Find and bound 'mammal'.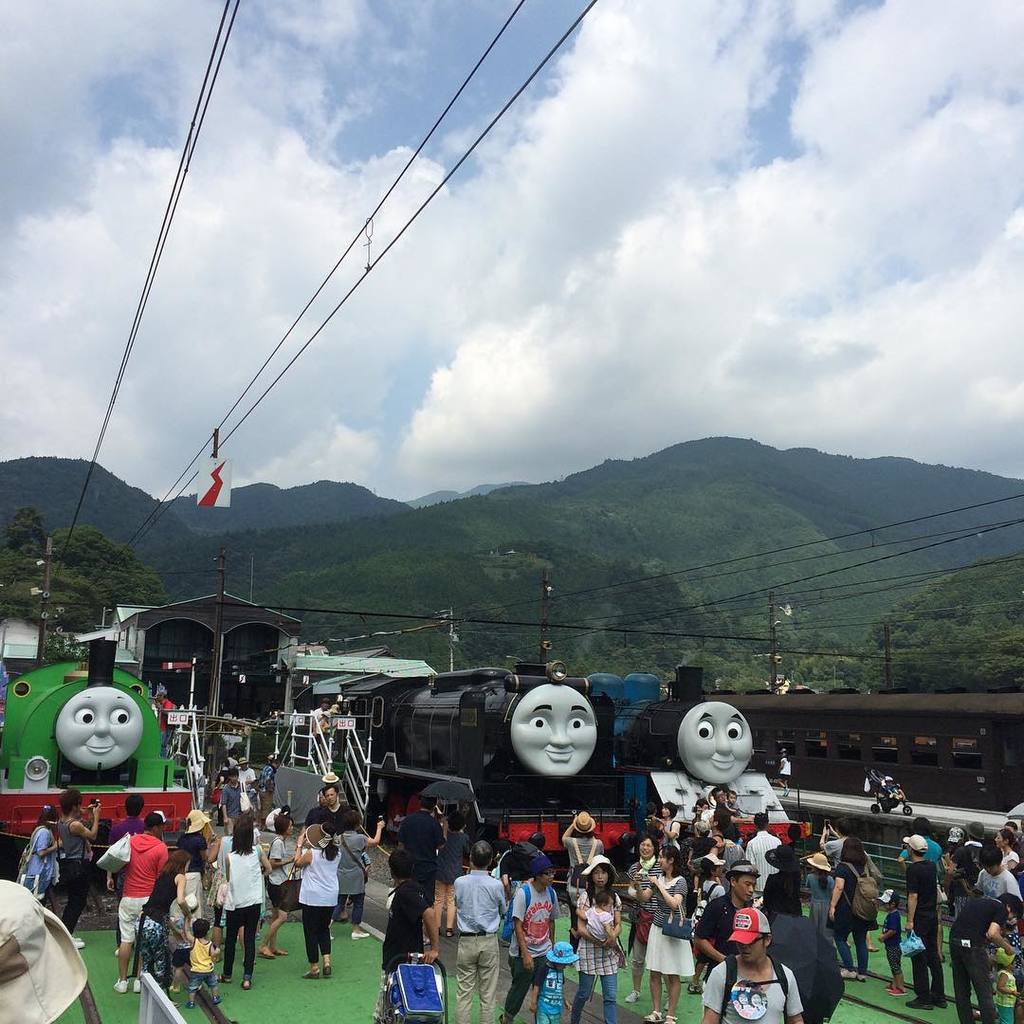
Bound: bbox=(174, 808, 235, 926).
